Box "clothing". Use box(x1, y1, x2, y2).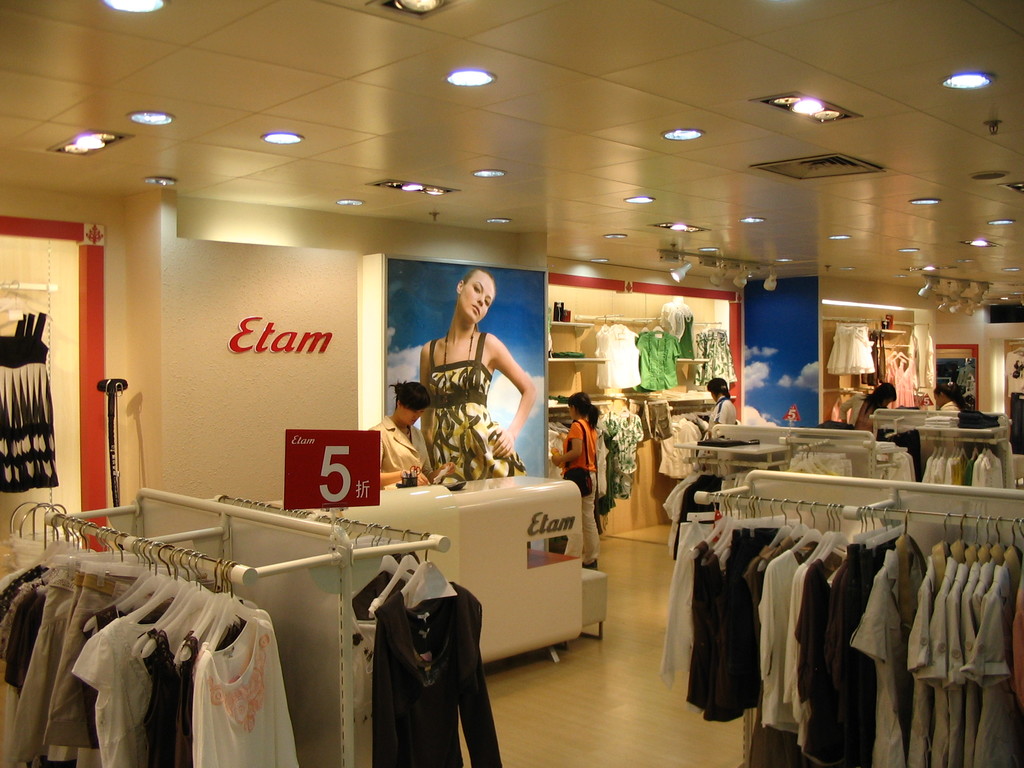
box(872, 446, 913, 484).
